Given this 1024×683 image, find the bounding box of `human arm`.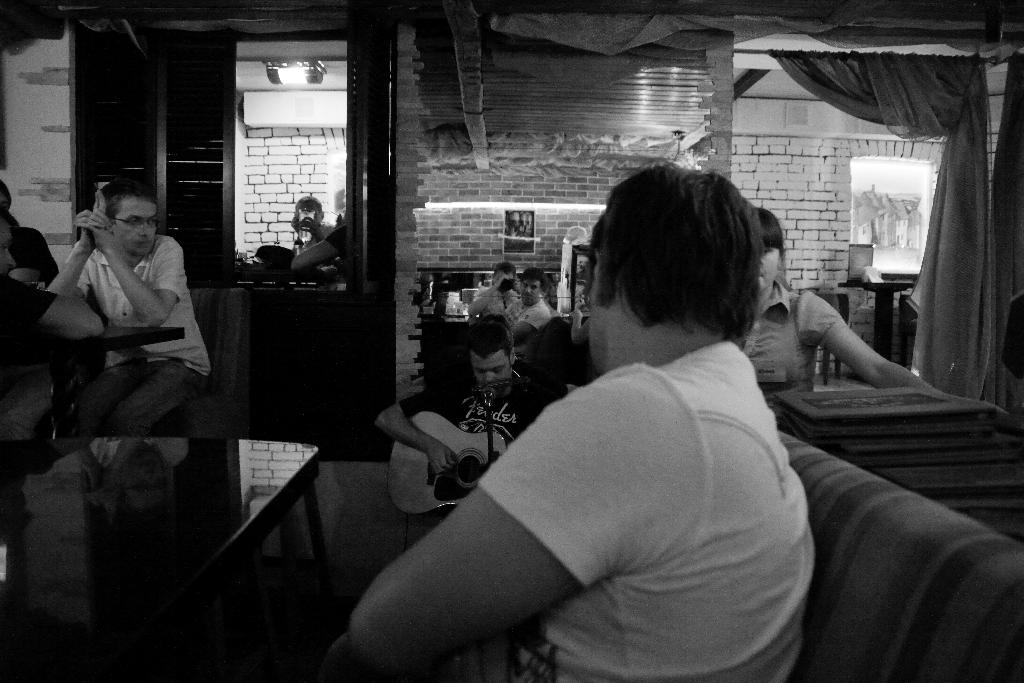
bbox=[380, 381, 470, 475].
